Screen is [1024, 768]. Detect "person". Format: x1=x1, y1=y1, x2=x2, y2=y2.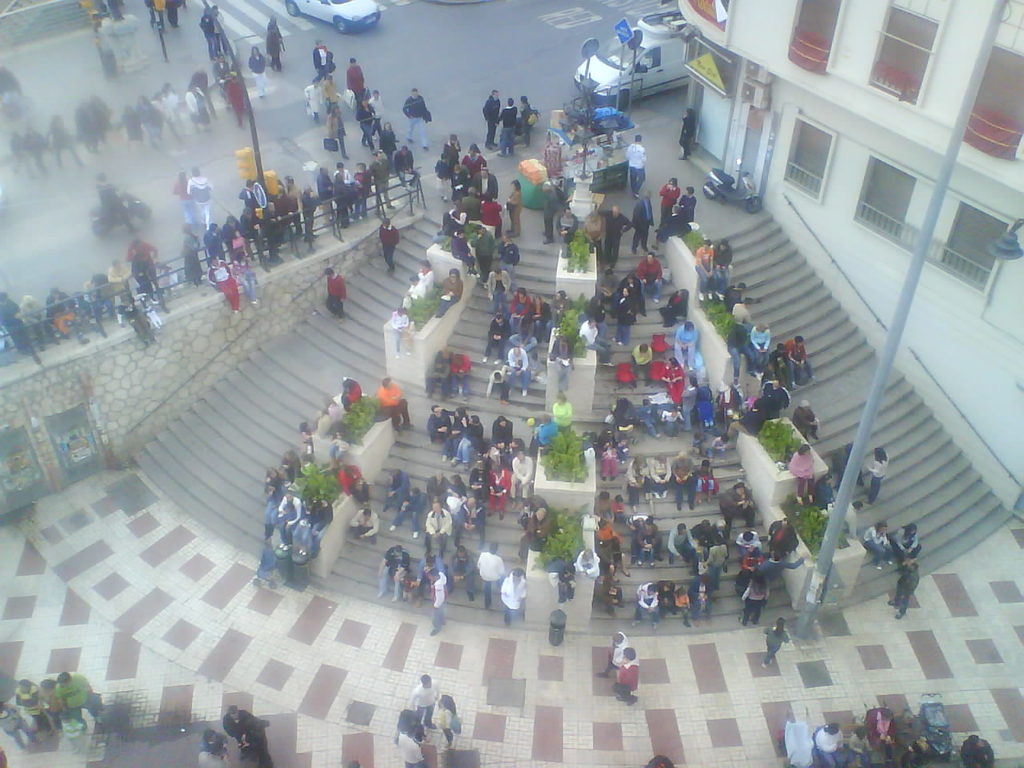
x1=760, y1=615, x2=791, y2=667.
